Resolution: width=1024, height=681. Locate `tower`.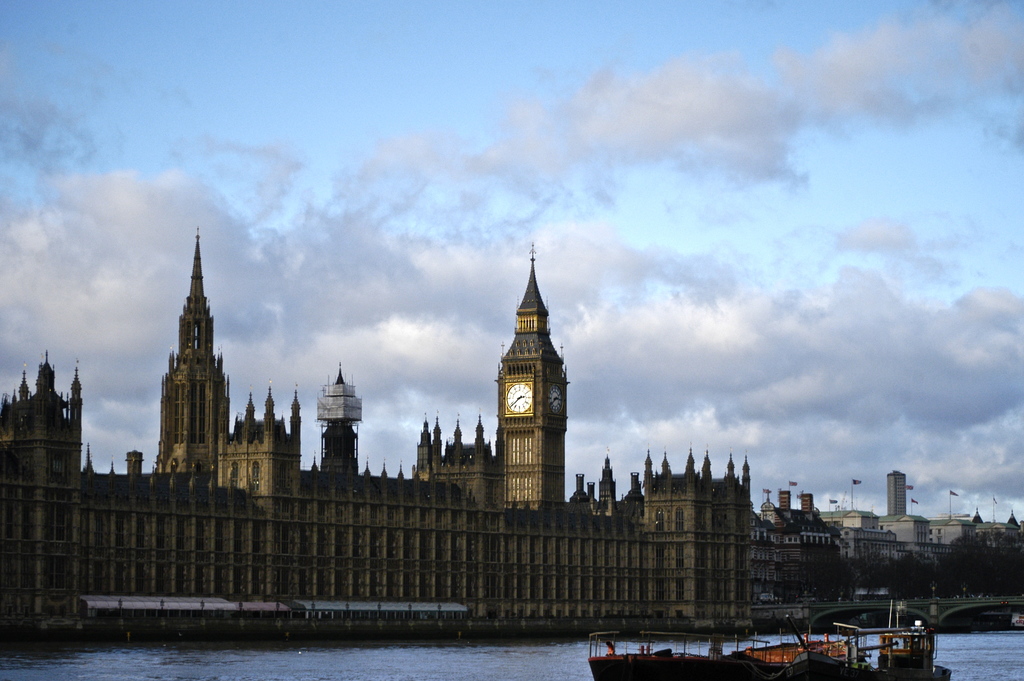
(499, 237, 572, 506).
